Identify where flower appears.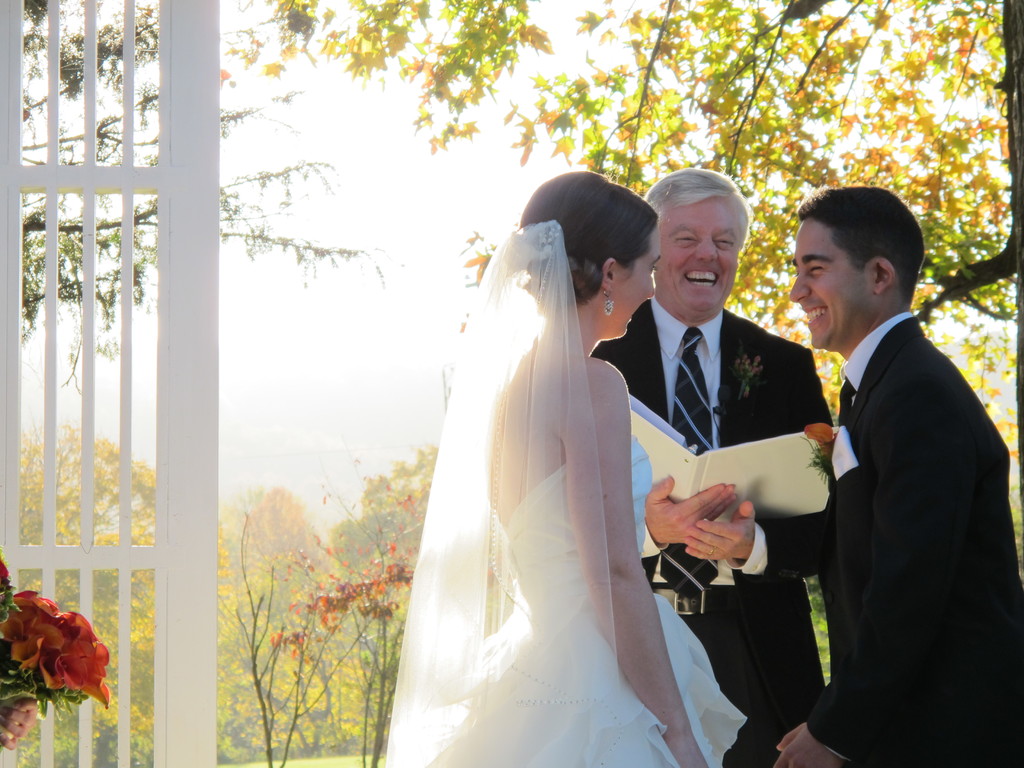
Appears at l=9, t=596, r=119, b=731.
